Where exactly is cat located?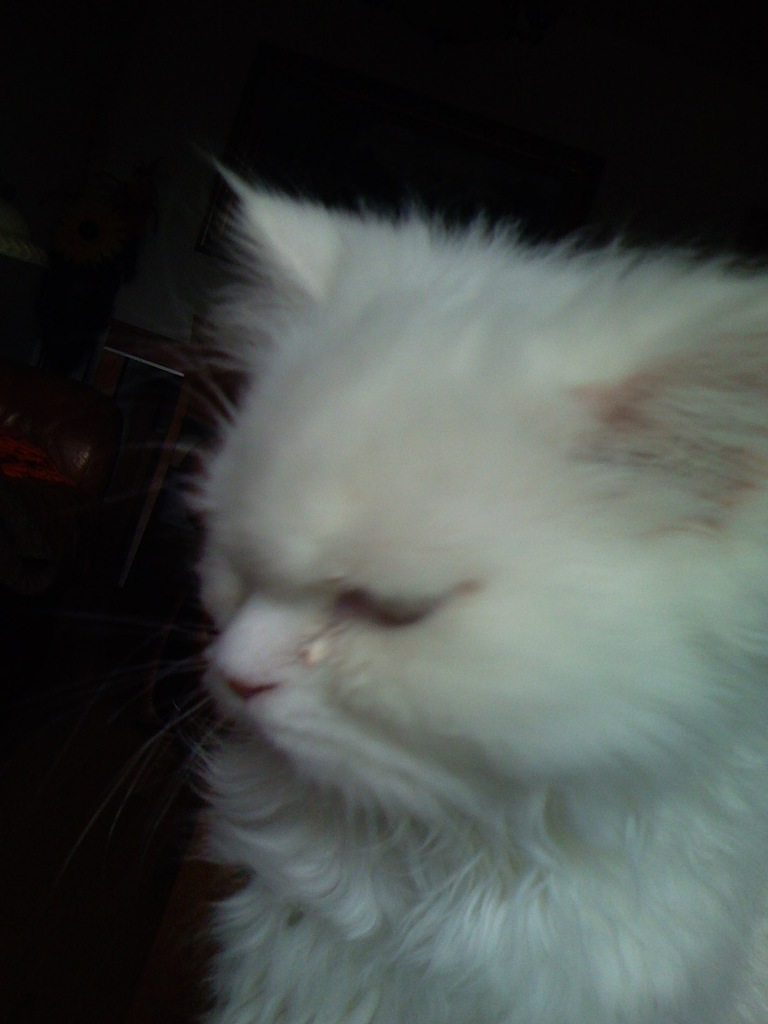
Its bounding box is select_region(165, 164, 767, 1023).
